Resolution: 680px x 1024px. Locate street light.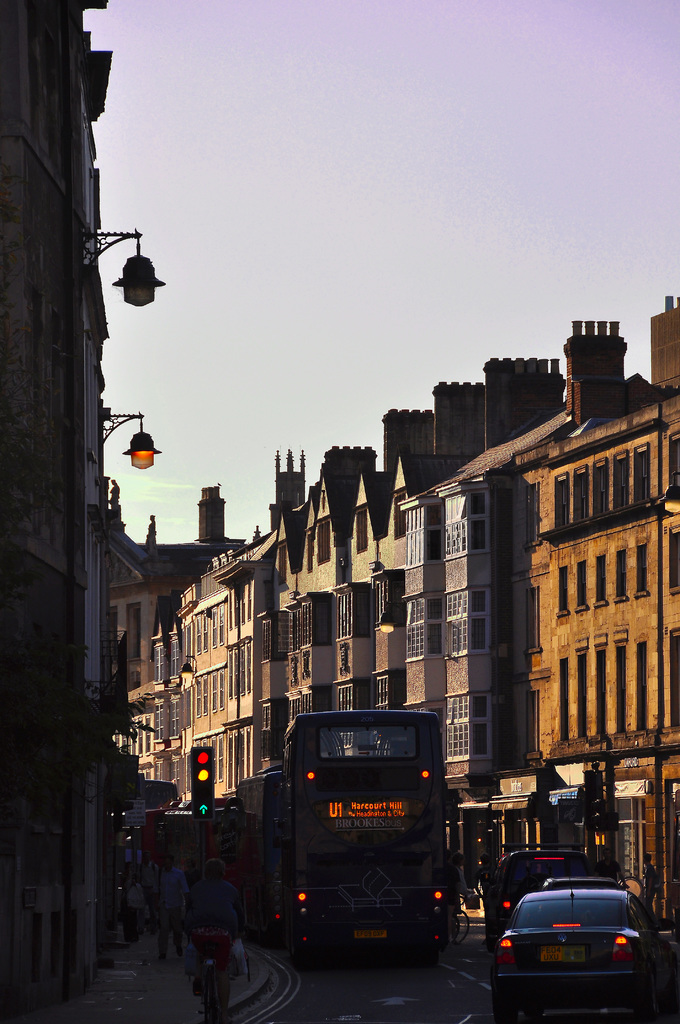
[648, 471, 679, 907].
